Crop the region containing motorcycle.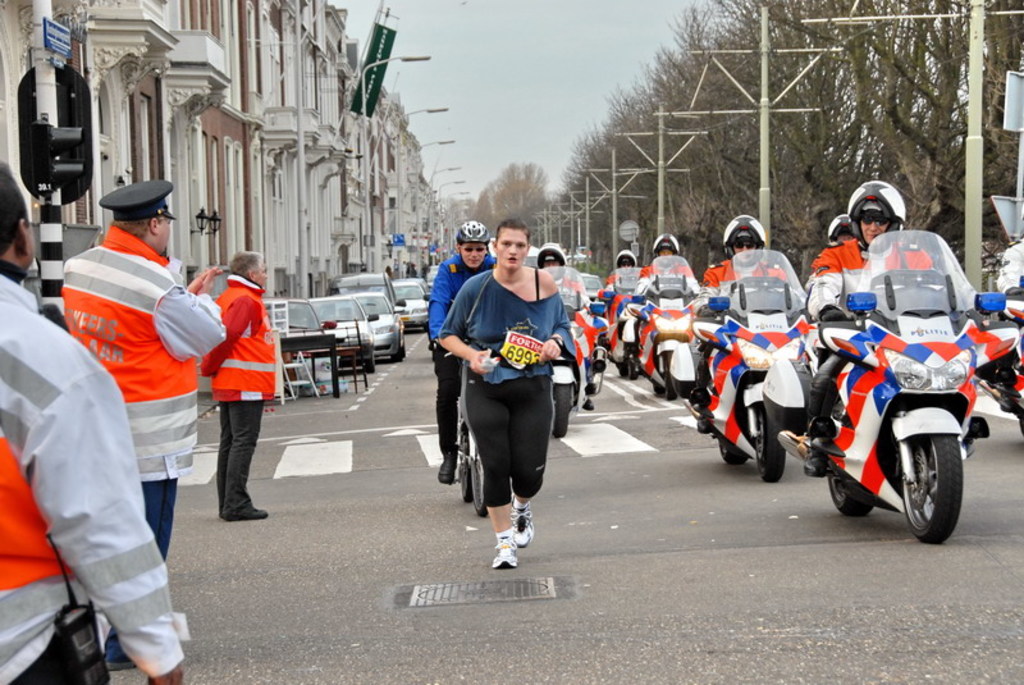
Crop region: rect(776, 232, 980, 544).
